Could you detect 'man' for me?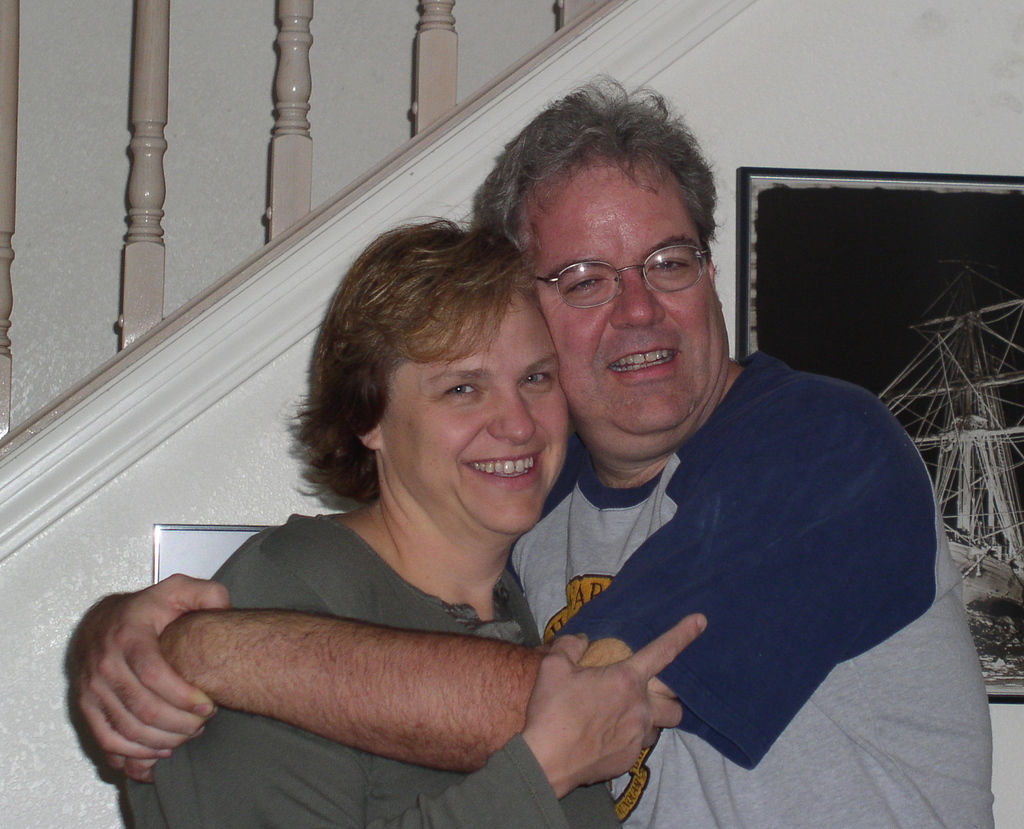
Detection result: BBox(129, 133, 931, 828).
